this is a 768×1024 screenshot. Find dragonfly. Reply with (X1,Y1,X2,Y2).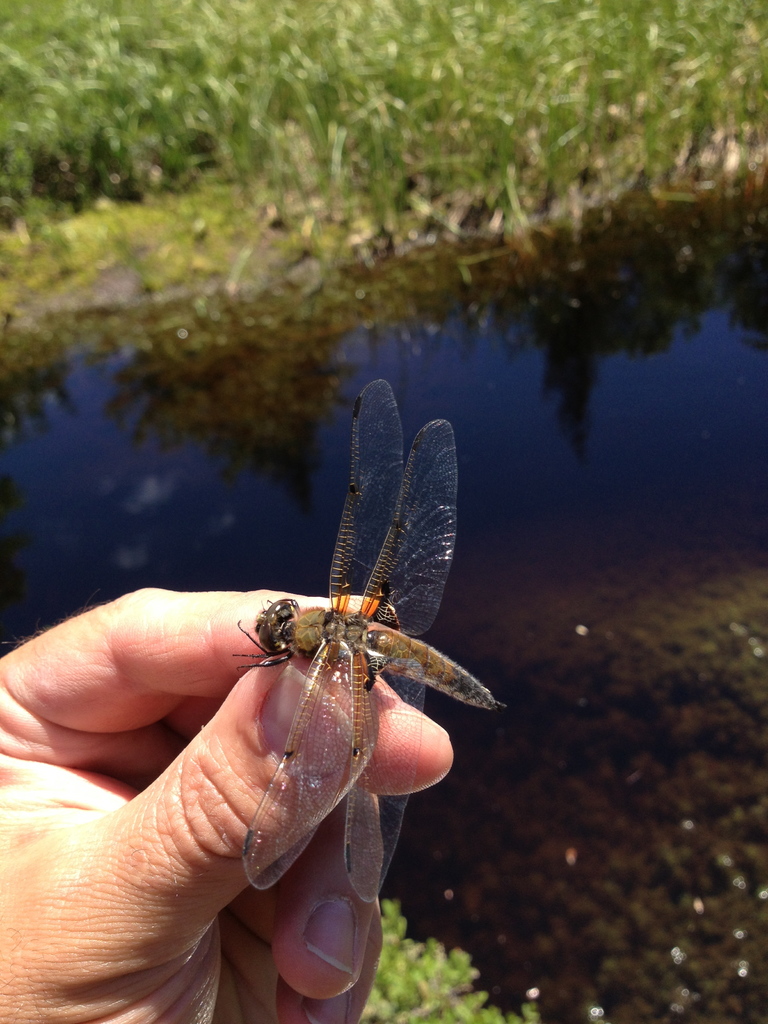
(234,377,500,906).
